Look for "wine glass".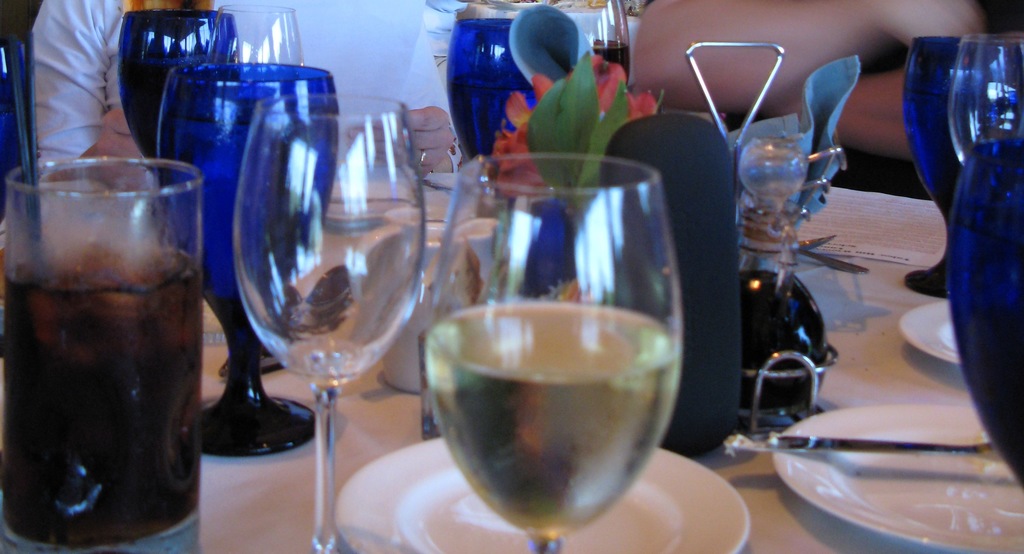
Found: 235 88 424 553.
